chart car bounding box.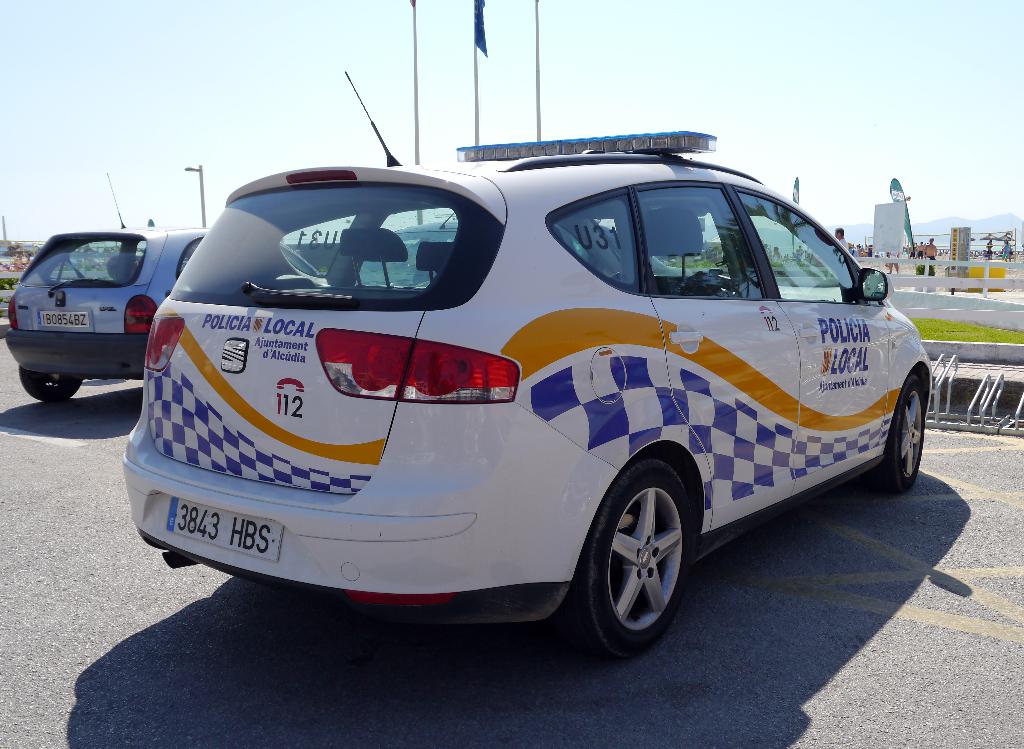
Charted: 0:217:323:402.
